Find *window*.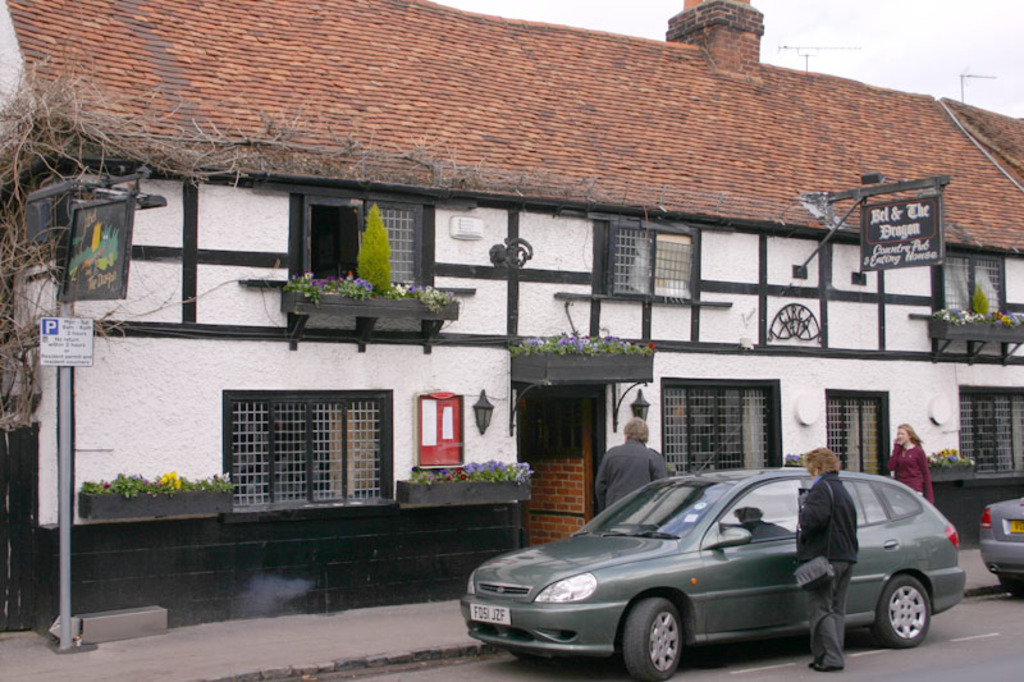
{"left": 604, "top": 225, "right": 696, "bottom": 294}.
